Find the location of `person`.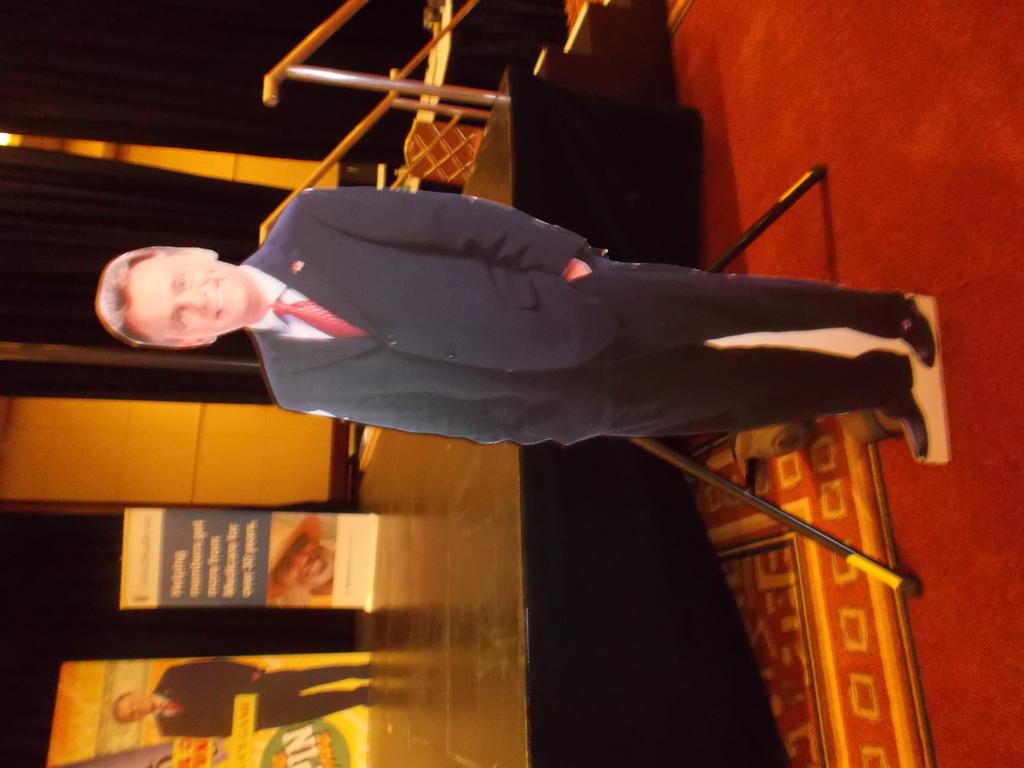
Location: [left=114, top=662, right=373, bottom=744].
